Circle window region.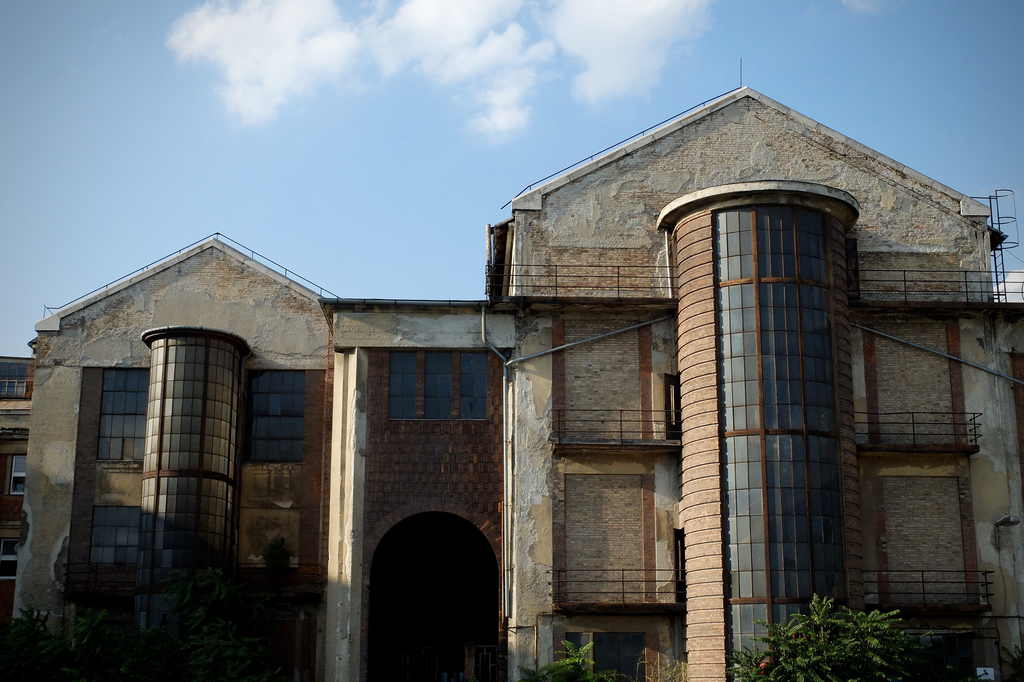
Region: crop(387, 343, 418, 423).
